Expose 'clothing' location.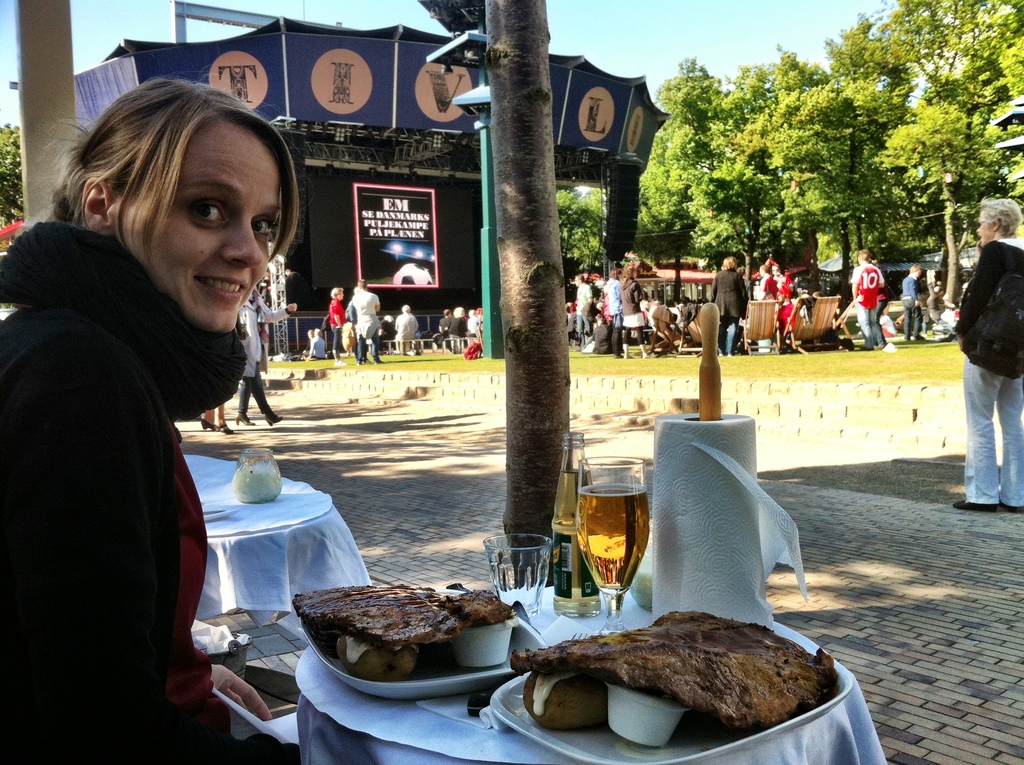
Exposed at l=355, t=302, r=381, b=362.
